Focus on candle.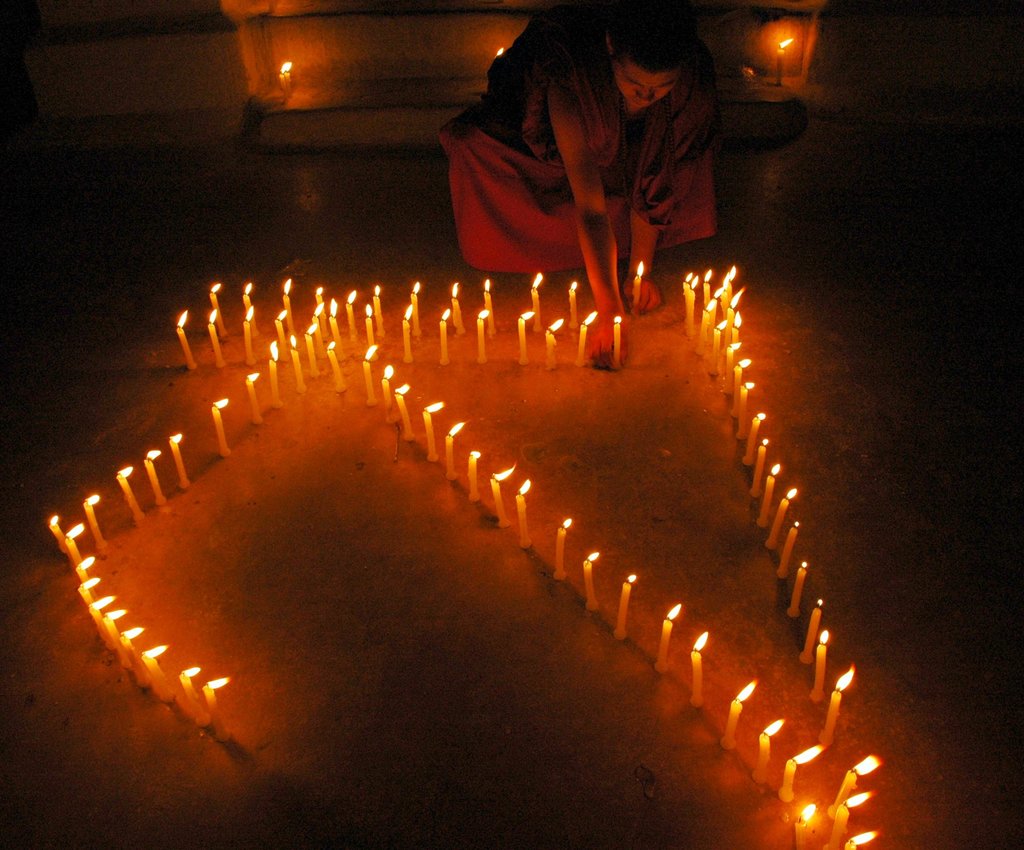
Focused at bbox(828, 752, 886, 817).
